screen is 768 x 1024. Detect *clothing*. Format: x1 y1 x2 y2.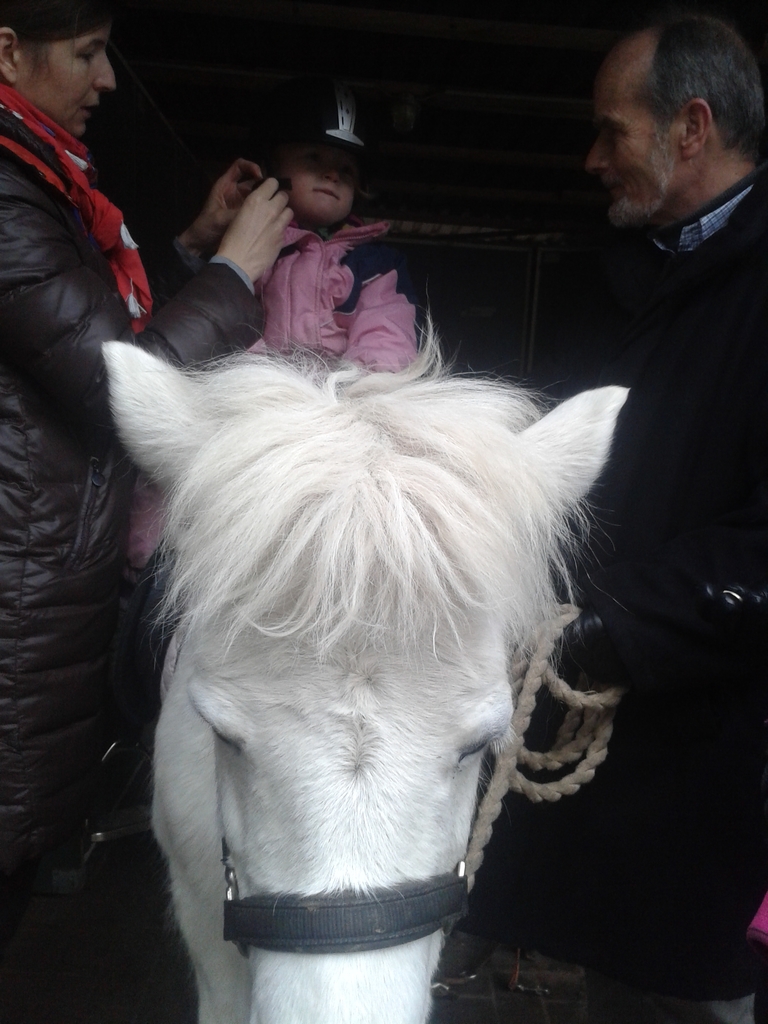
0 80 274 1023.
